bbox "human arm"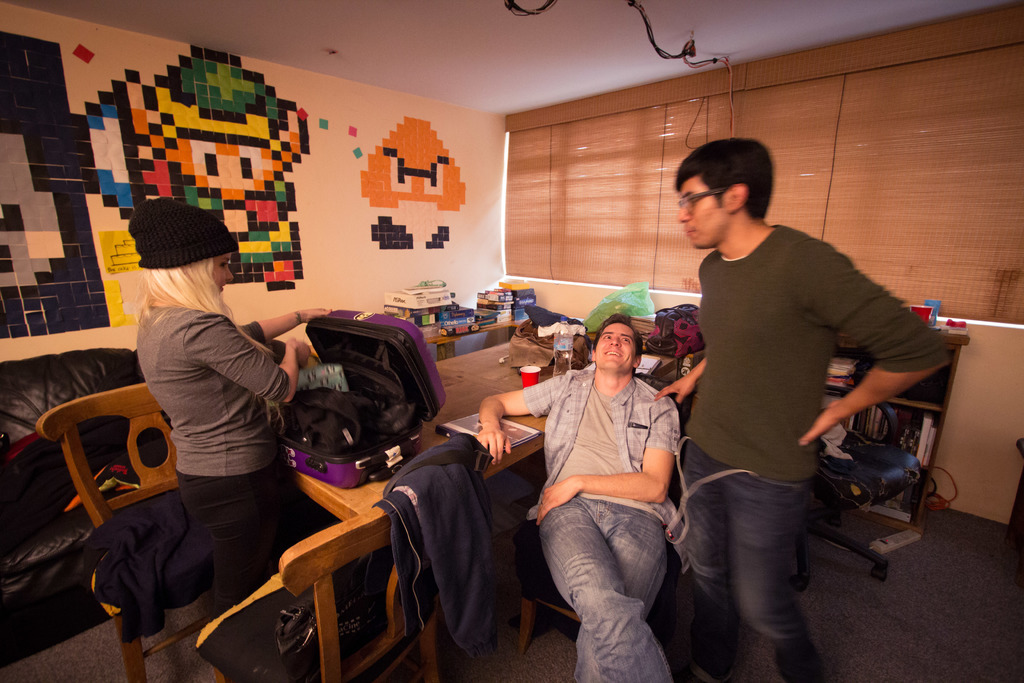
locate(237, 304, 335, 343)
